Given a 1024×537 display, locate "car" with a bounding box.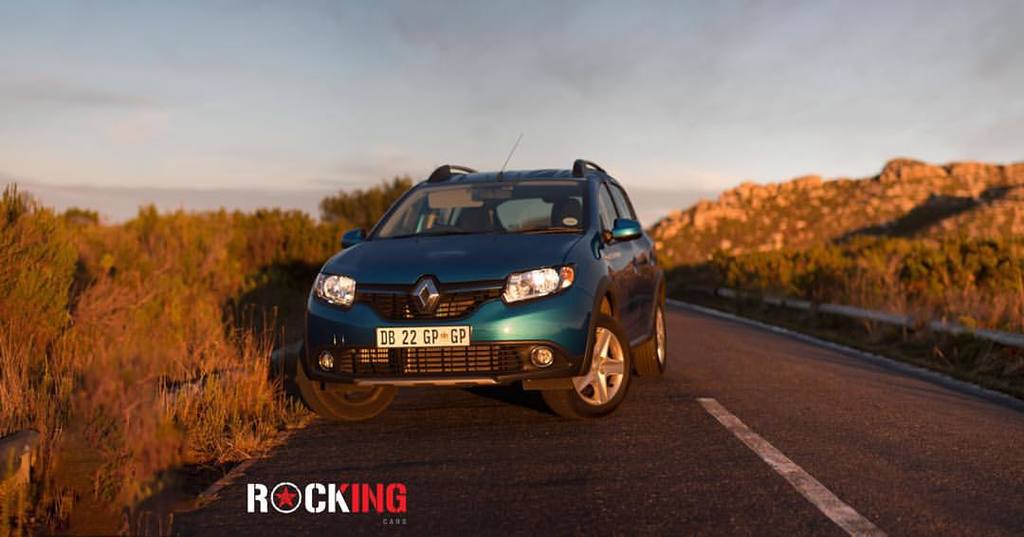
Located: x1=302 y1=152 x2=657 y2=417.
